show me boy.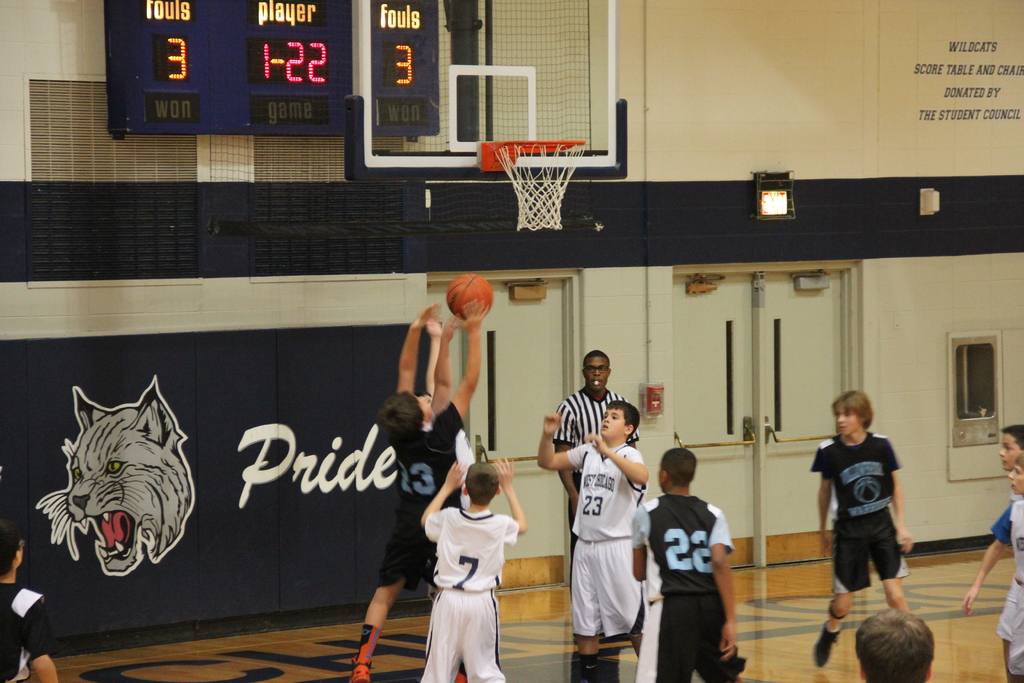
boy is here: bbox=[1002, 421, 1023, 682].
